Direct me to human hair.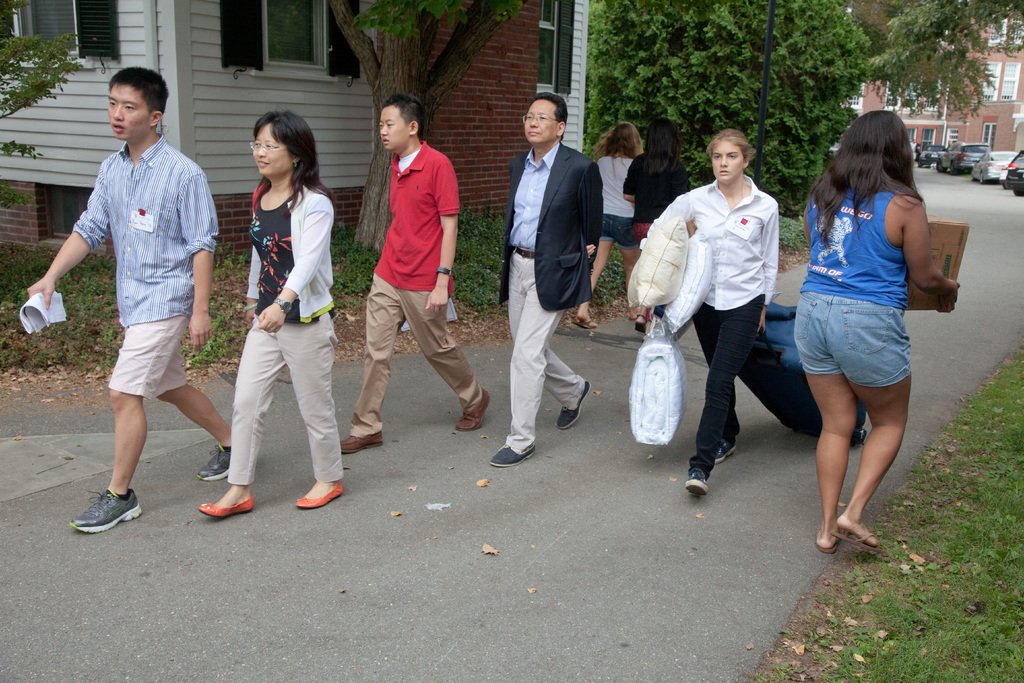
Direction: (x1=108, y1=64, x2=173, y2=114).
